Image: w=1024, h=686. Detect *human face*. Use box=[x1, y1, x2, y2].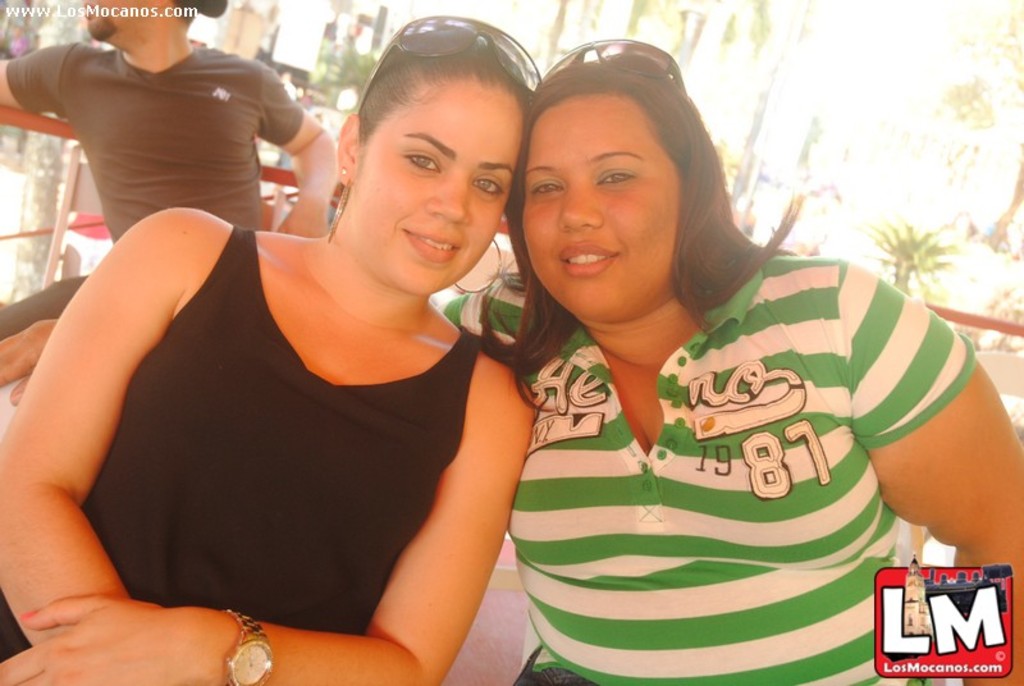
box=[358, 83, 524, 292].
